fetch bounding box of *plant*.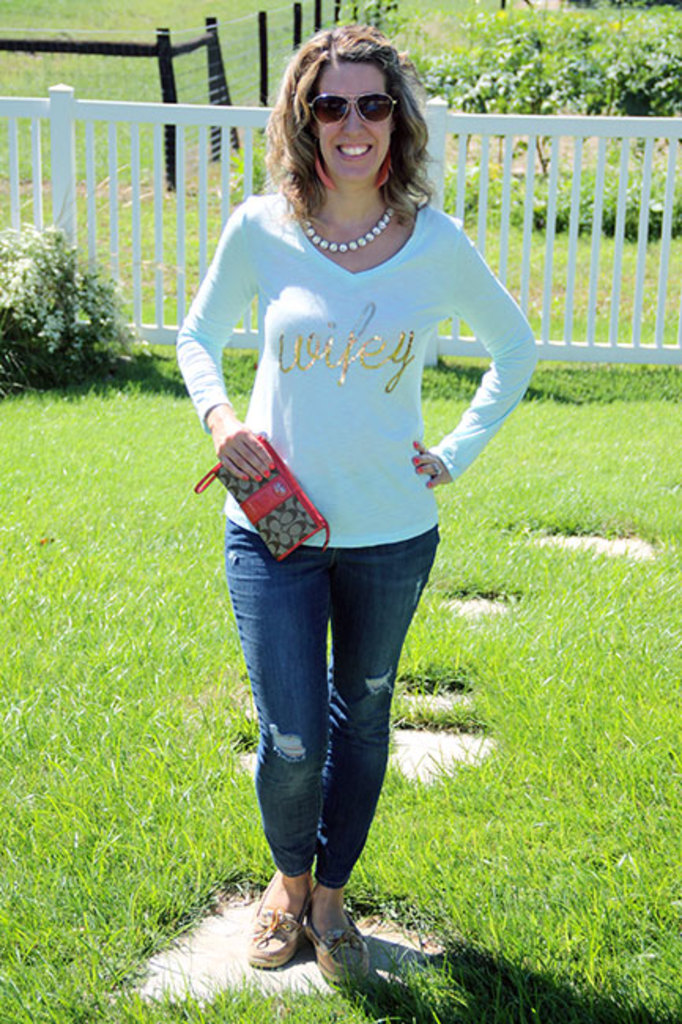
Bbox: <region>0, 170, 173, 436</region>.
